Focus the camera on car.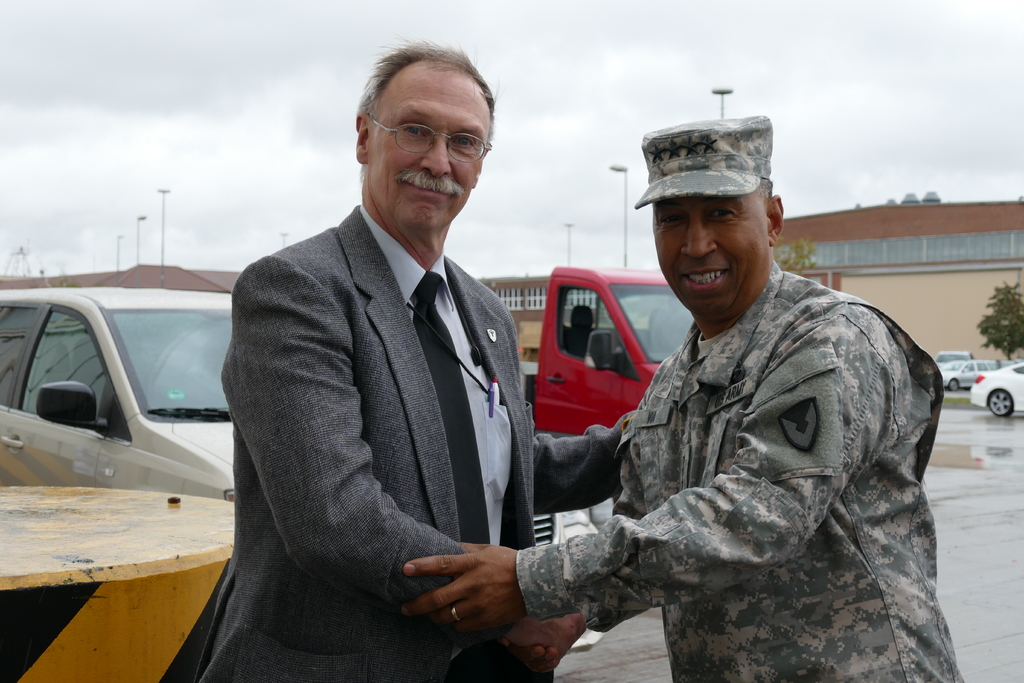
Focus region: bbox=[973, 360, 1023, 418].
